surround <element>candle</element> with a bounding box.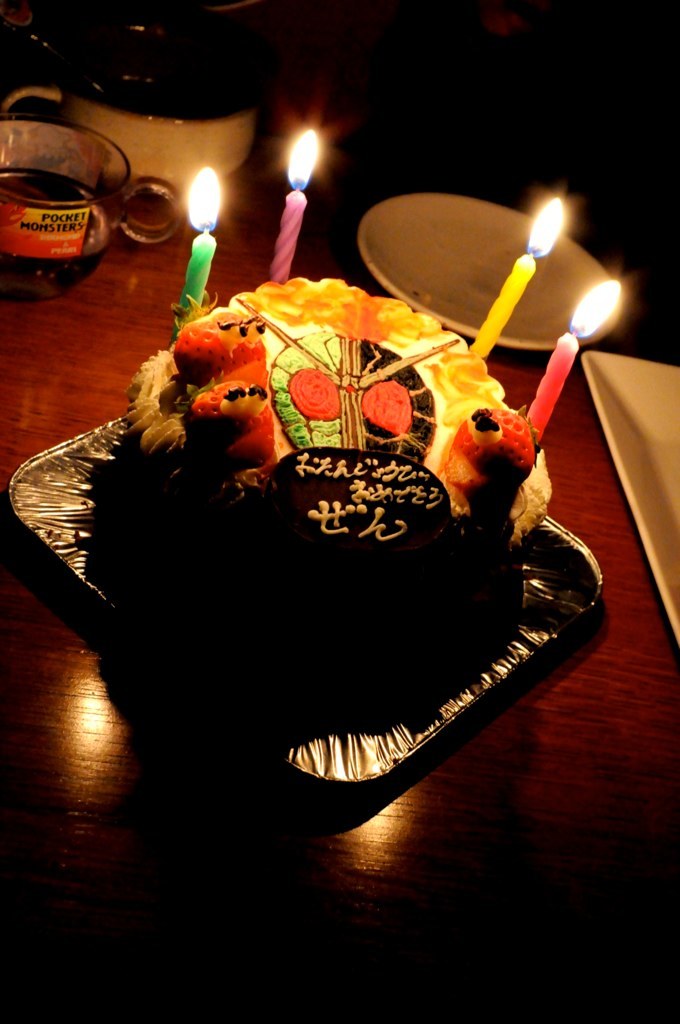
(left=267, top=128, right=325, bottom=285).
